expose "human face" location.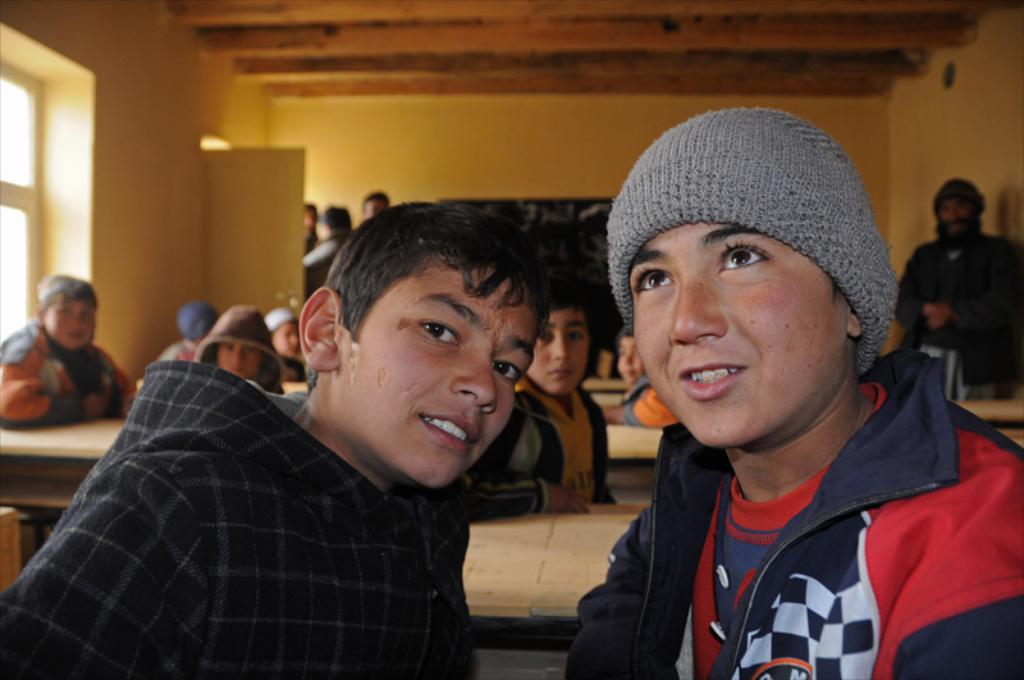
Exposed at (left=936, top=201, right=973, bottom=238).
